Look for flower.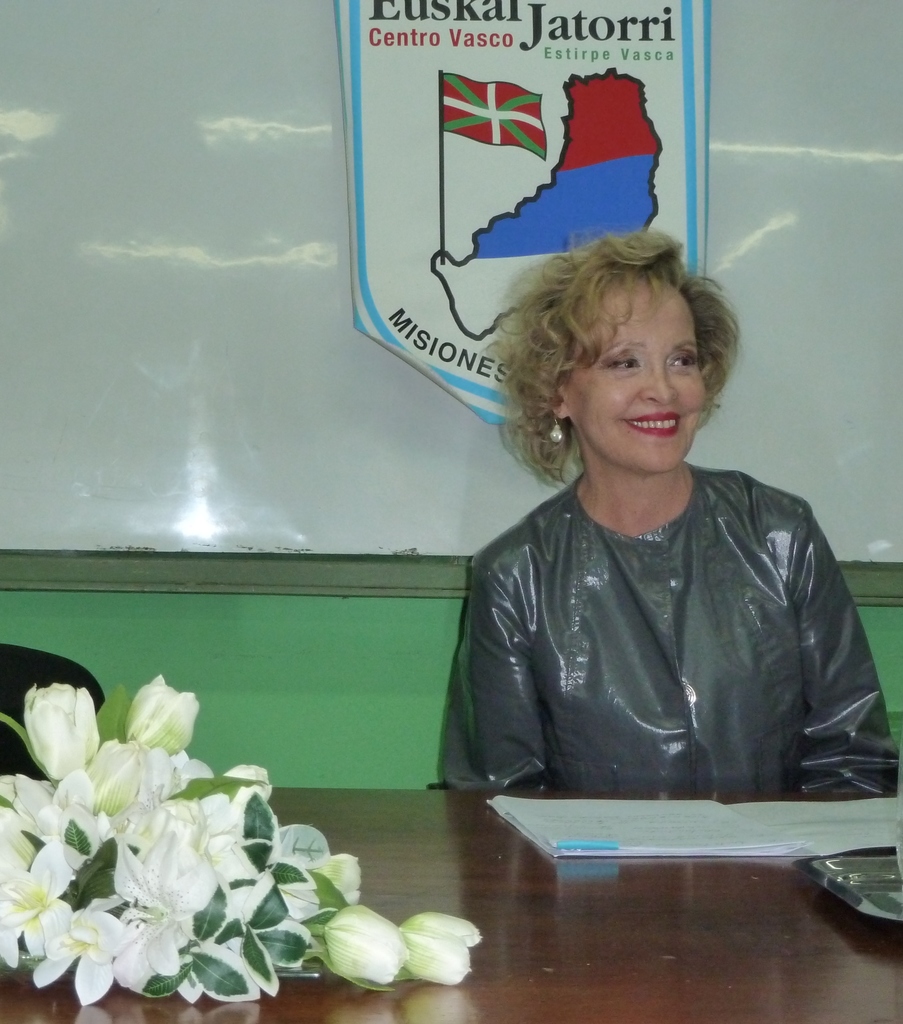
Found: select_region(150, 793, 206, 854).
